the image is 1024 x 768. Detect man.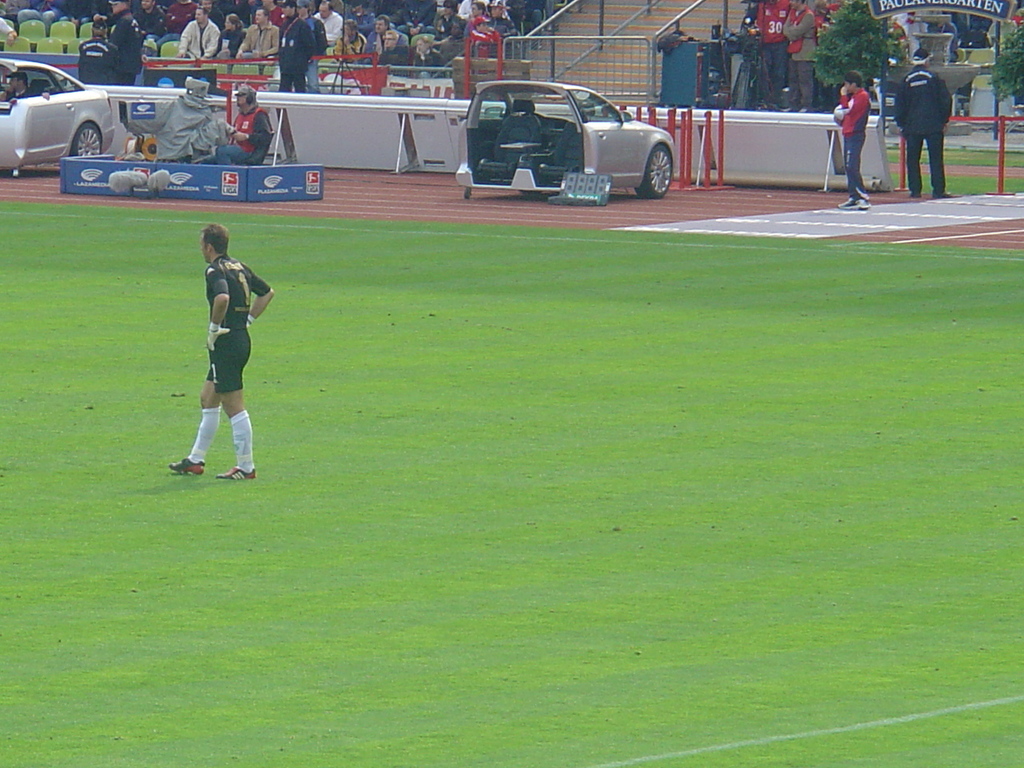
Detection: 830 74 877 213.
